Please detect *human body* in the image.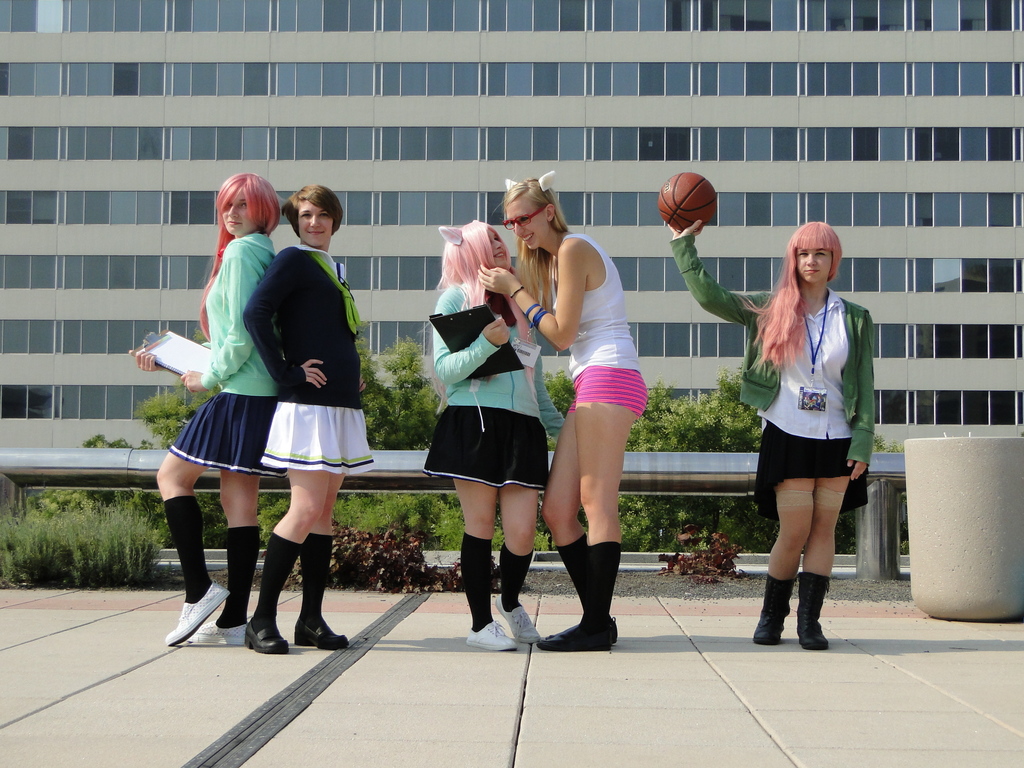
l=244, t=239, r=374, b=650.
